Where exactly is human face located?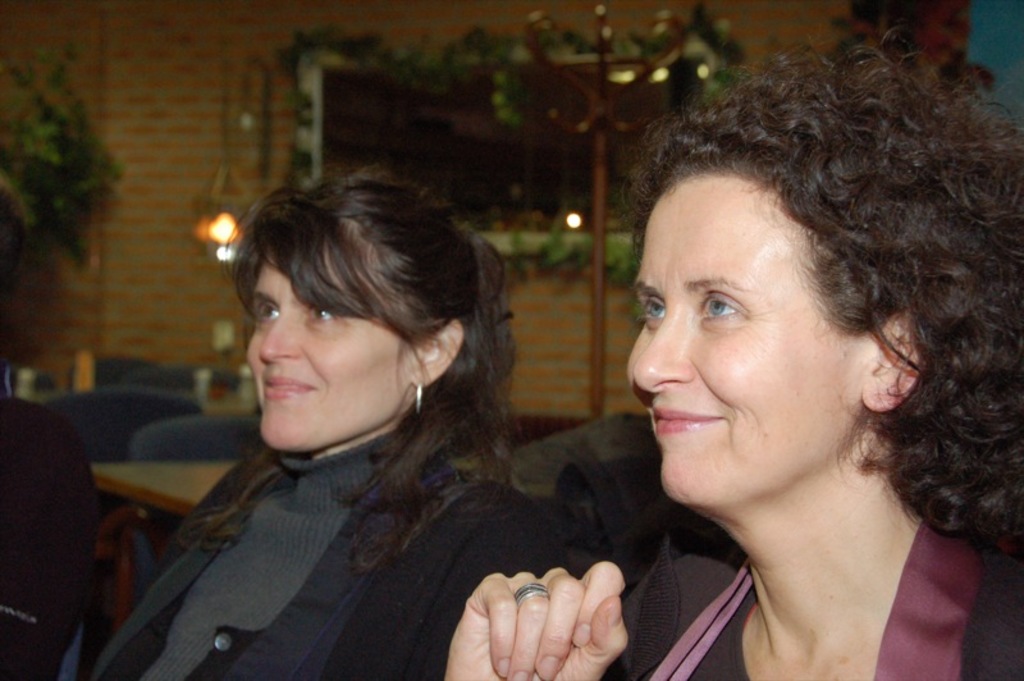
Its bounding box is <region>618, 178, 863, 506</region>.
